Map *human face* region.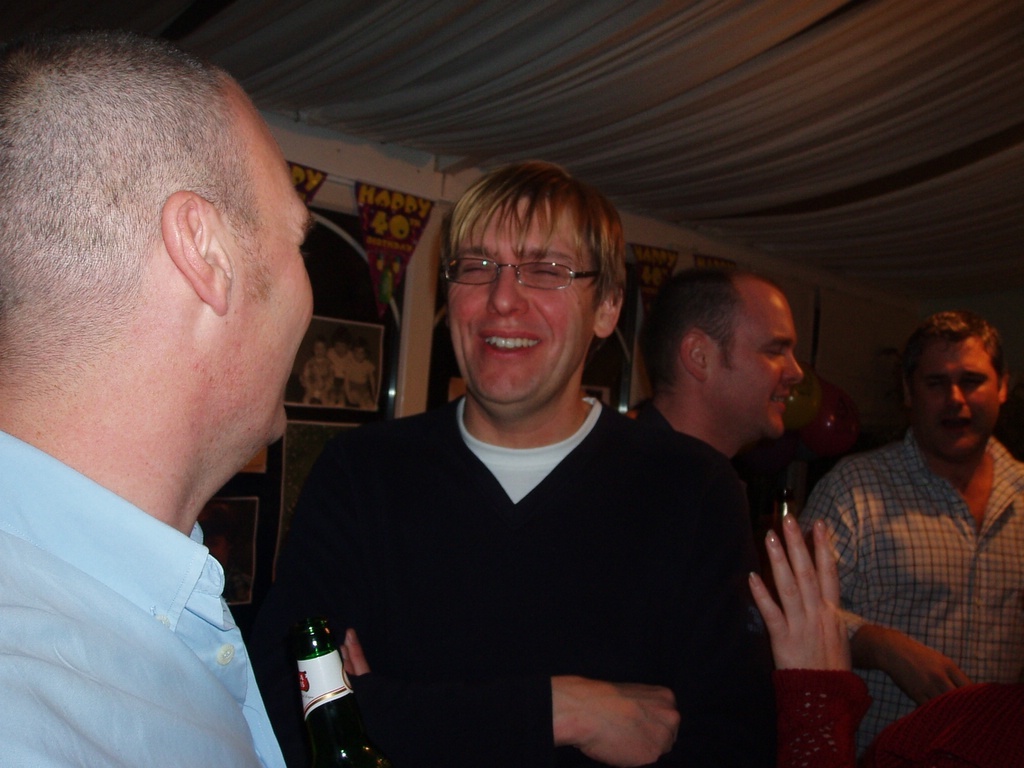
Mapped to Rect(705, 286, 805, 433).
